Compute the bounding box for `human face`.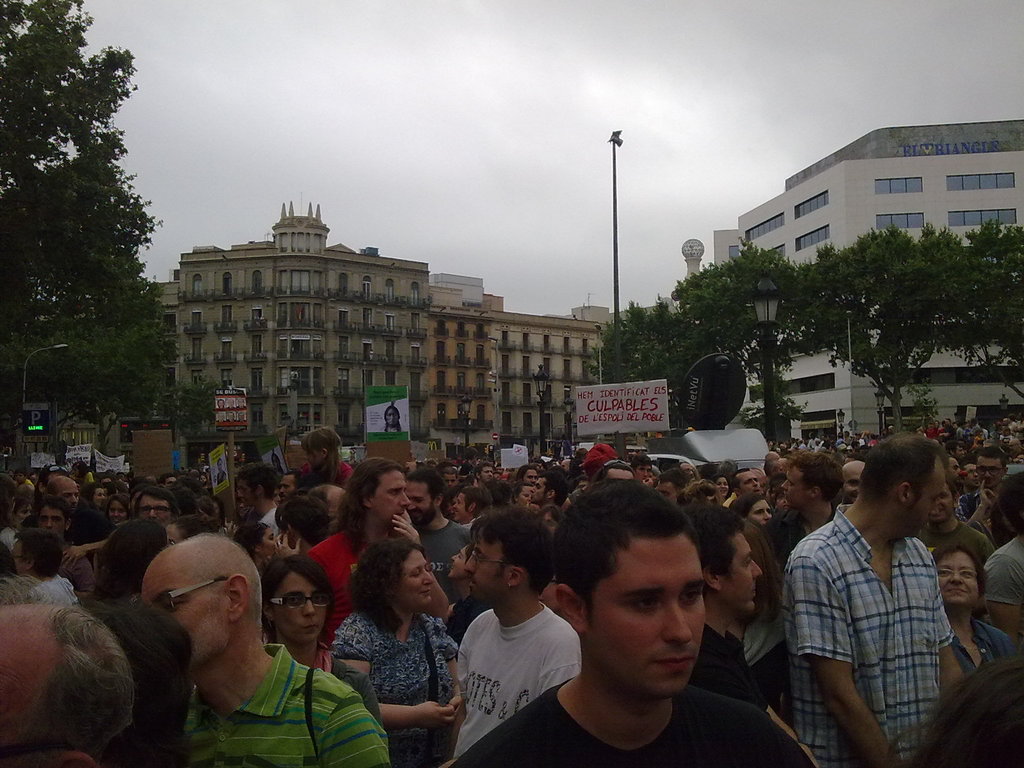
<box>9,539,26,576</box>.
